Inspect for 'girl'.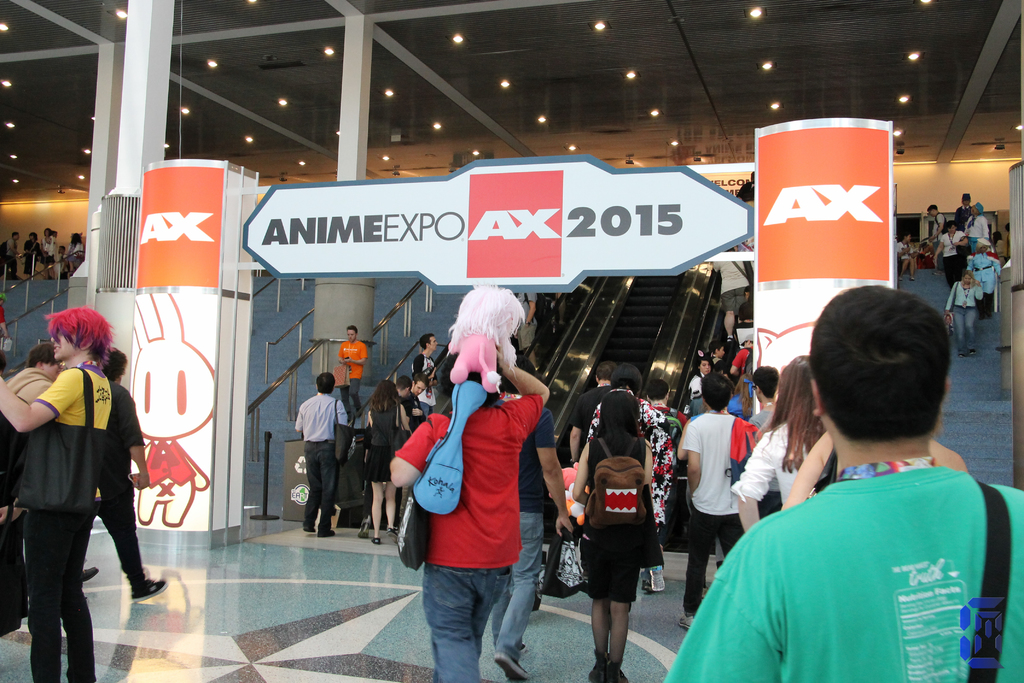
Inspection: BBox(895, 235, 920, 281).
